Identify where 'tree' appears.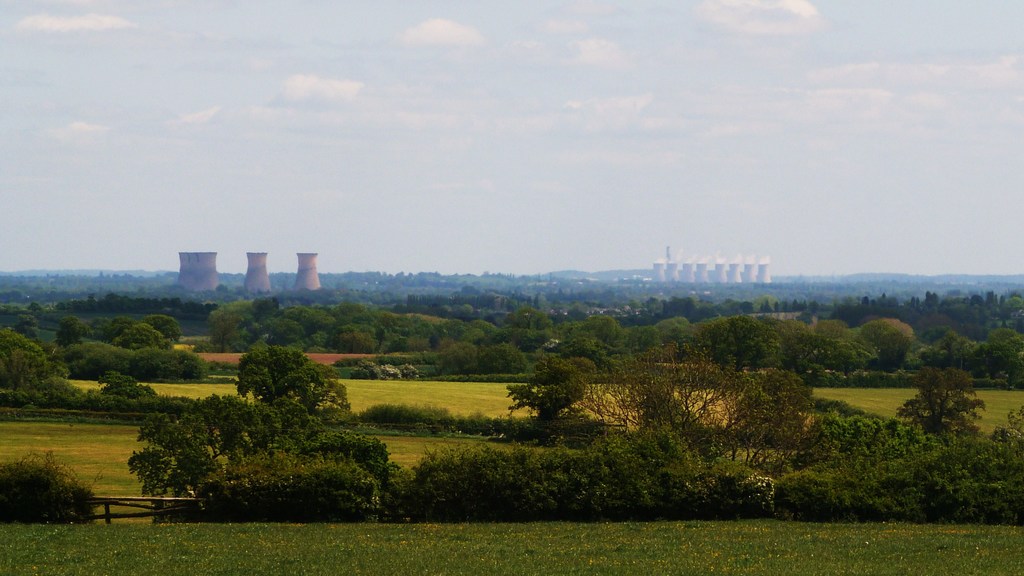
Appears at [x1=0, y1=324, x2=49, y2=383].
